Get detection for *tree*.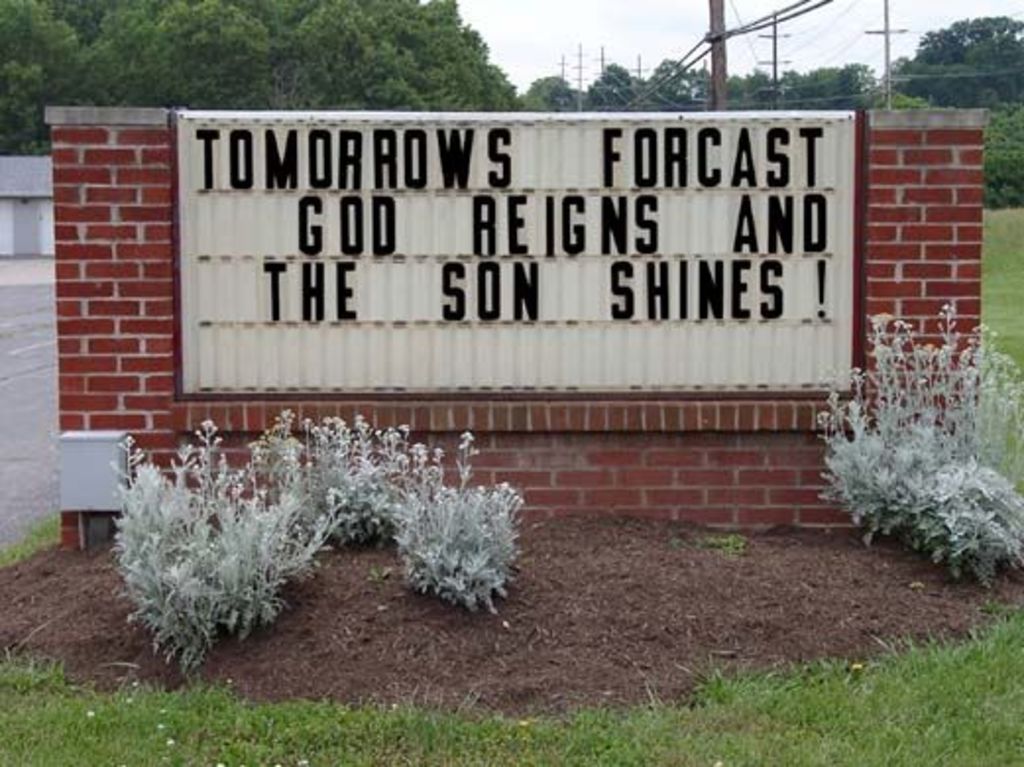
Detection: left=928, top=6, right=1012, bottom=92.
